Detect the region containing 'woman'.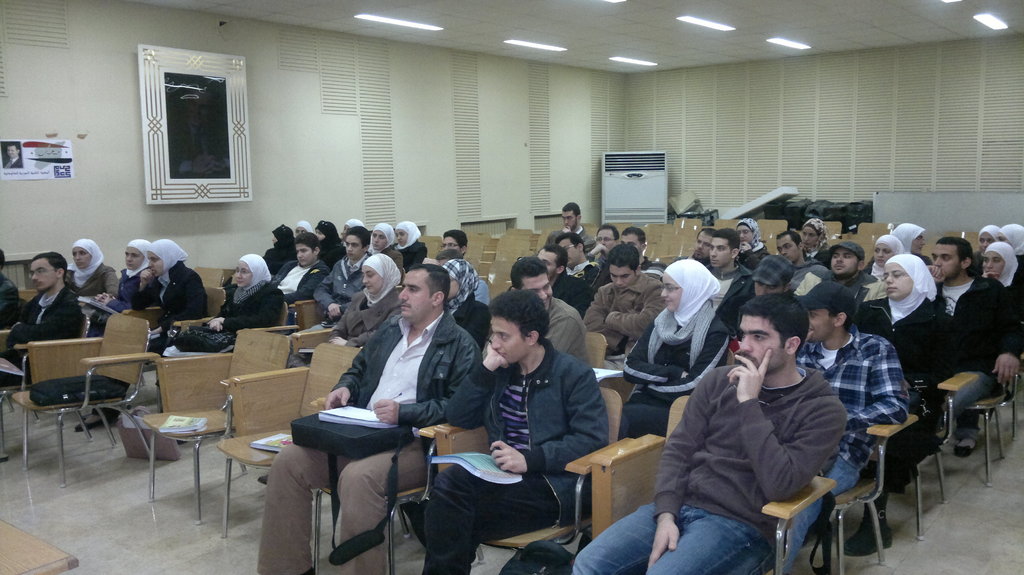
Rect(88, 238, 149, 337).
